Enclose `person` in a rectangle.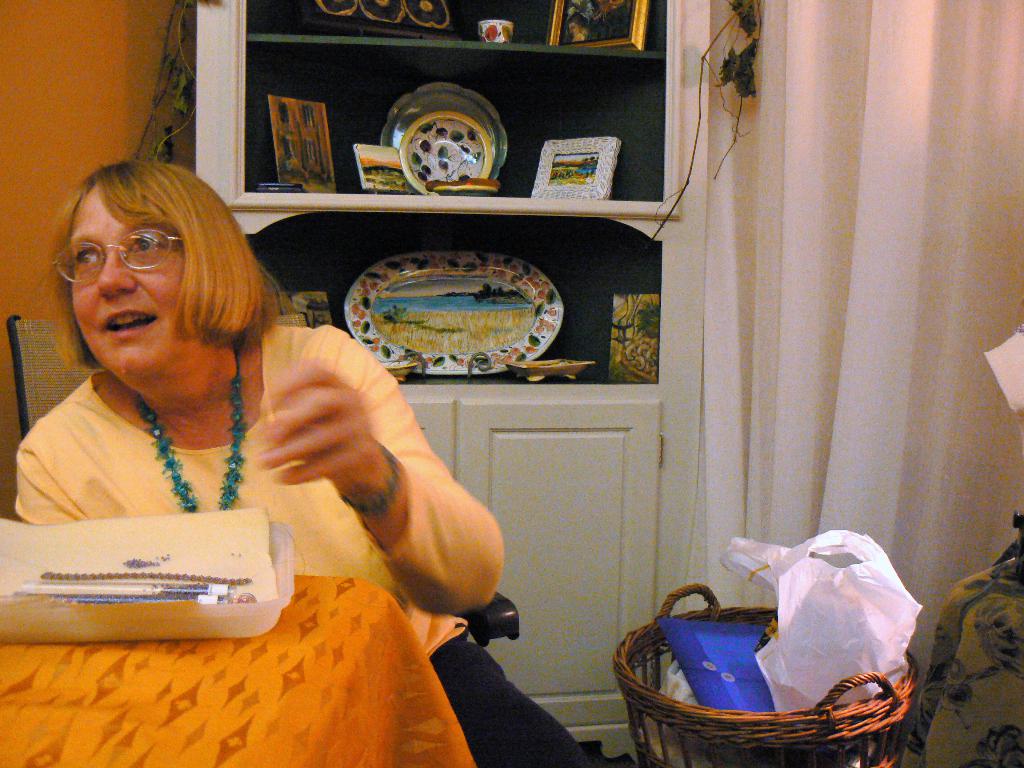
box(12, 161, 592, 767).
